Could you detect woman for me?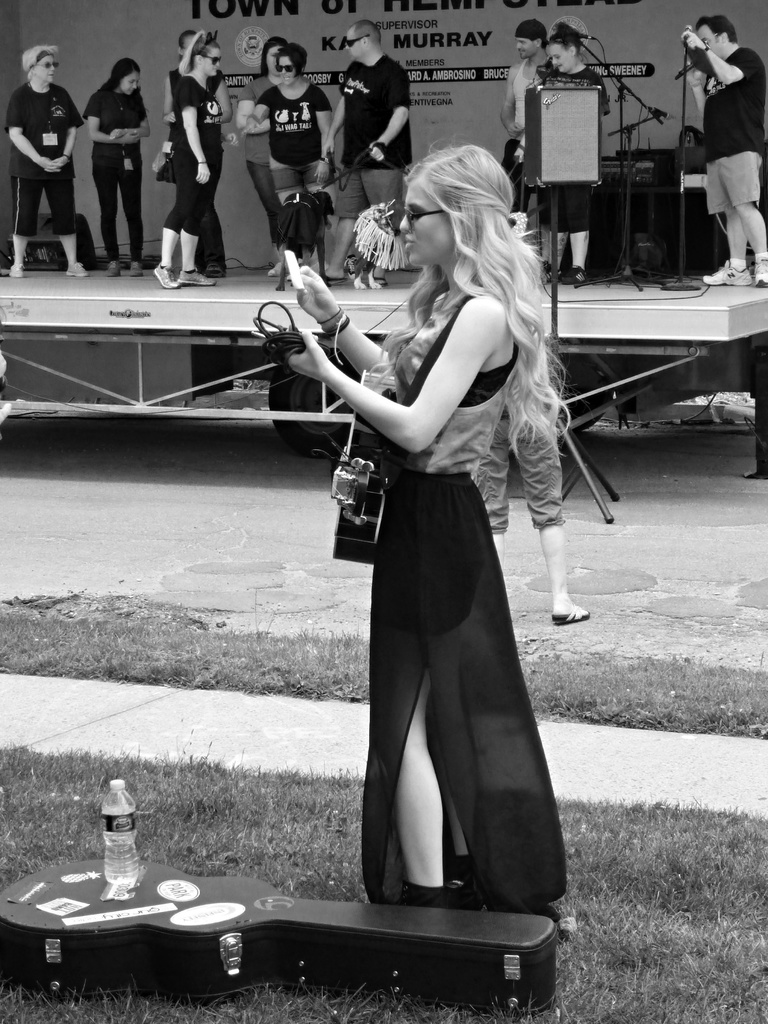
Detection result: l=234, t=33, r=295, b=246.
